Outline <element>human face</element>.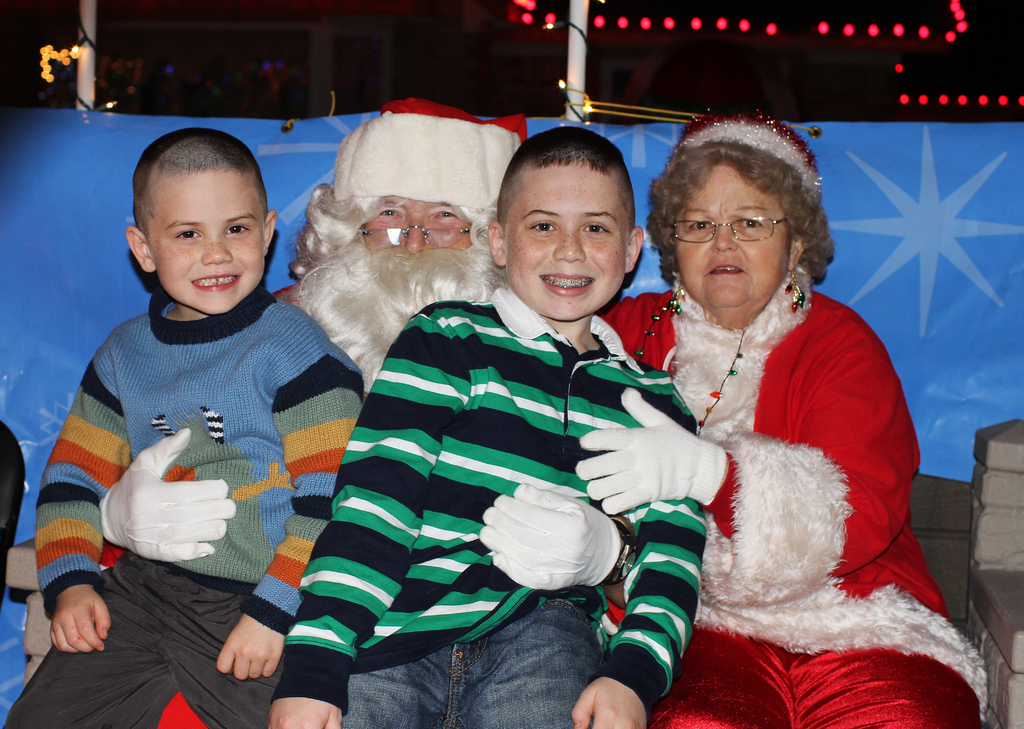
Outline: rect(157, 170, 260, 313).
